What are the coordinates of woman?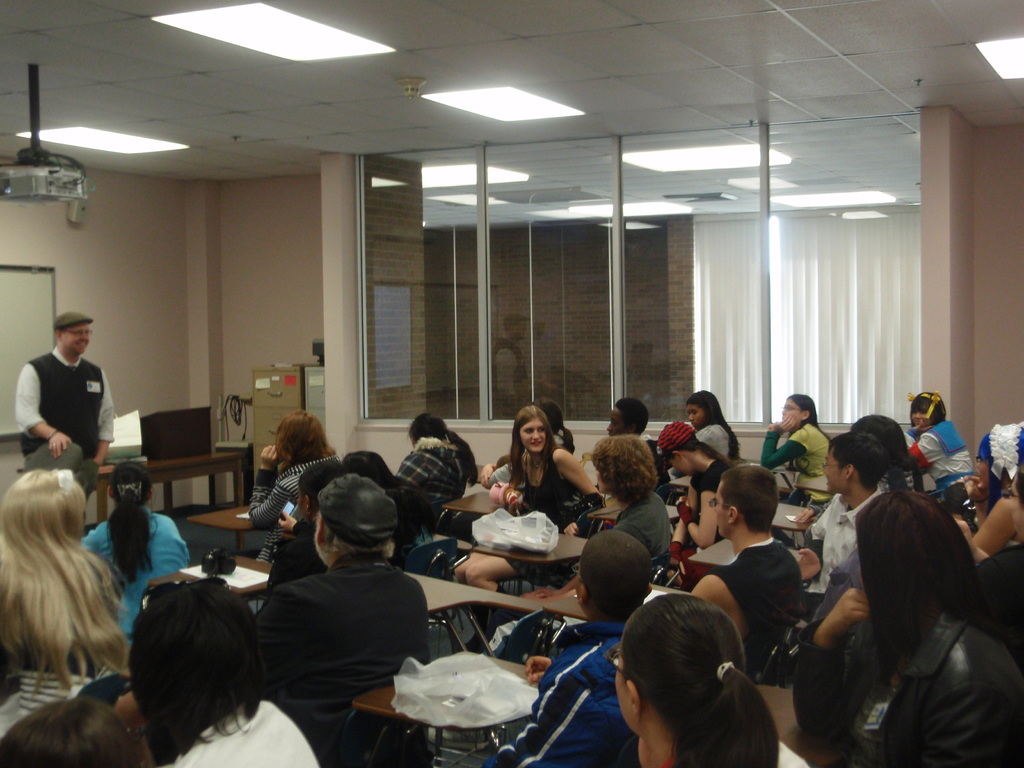
Rect(902, 384, 974, 509).
